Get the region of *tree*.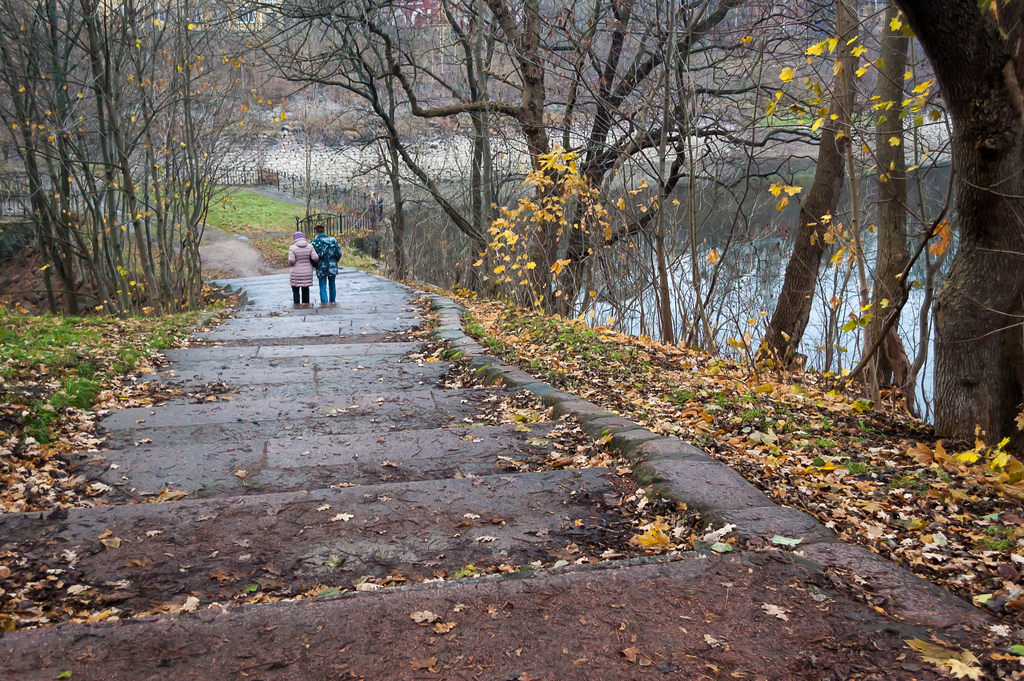
x1=880 y1=0 x2=1023 y2=463.
